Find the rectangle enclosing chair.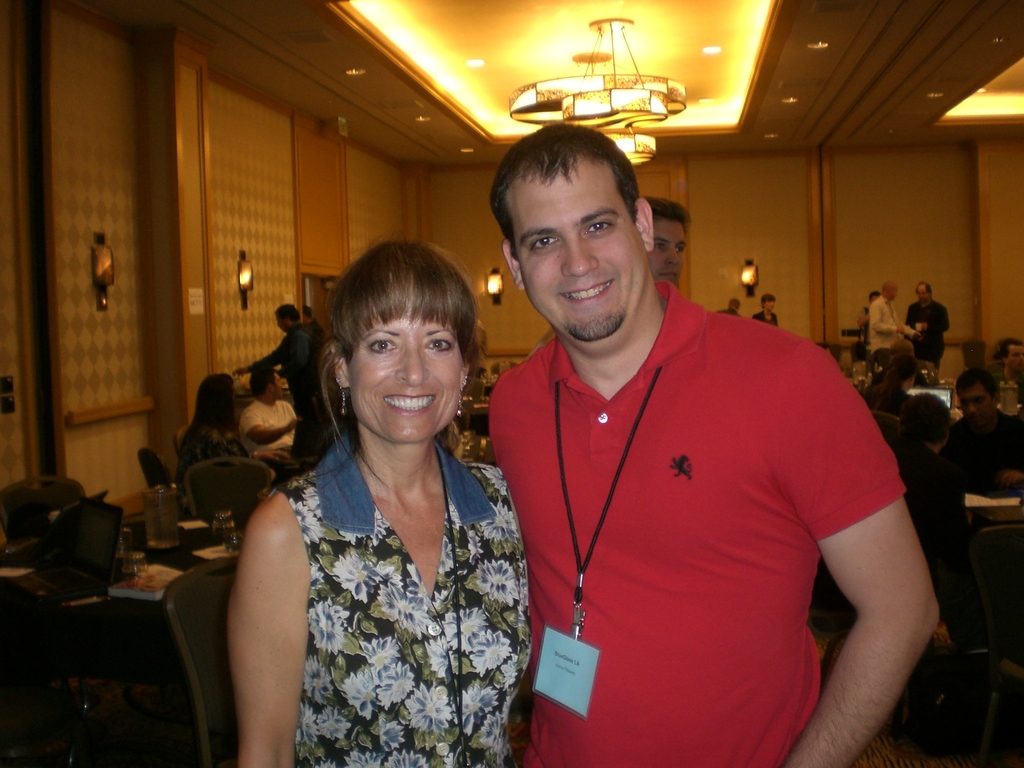
{"left": 870, "top": 413, "right": 902, "bottom": 445}.
